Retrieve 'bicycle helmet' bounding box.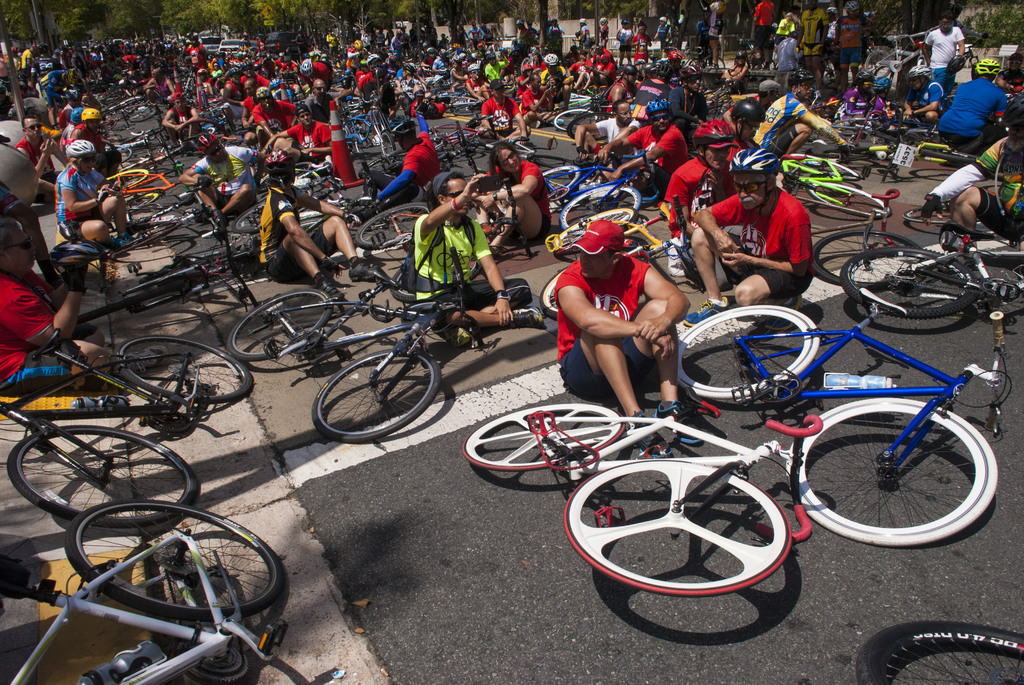
Bounding box: rect(353, 39, 364, 53).
